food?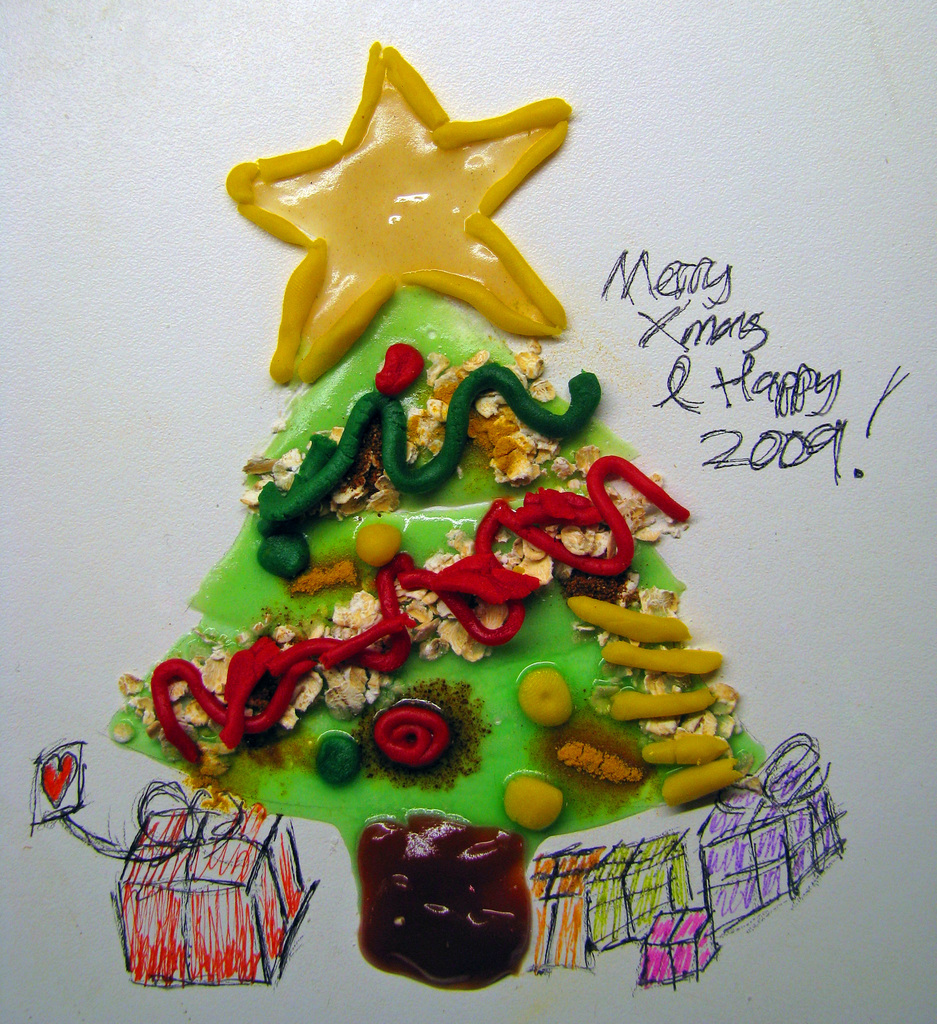
x1=508, y1=772, x2=566, y2=829
